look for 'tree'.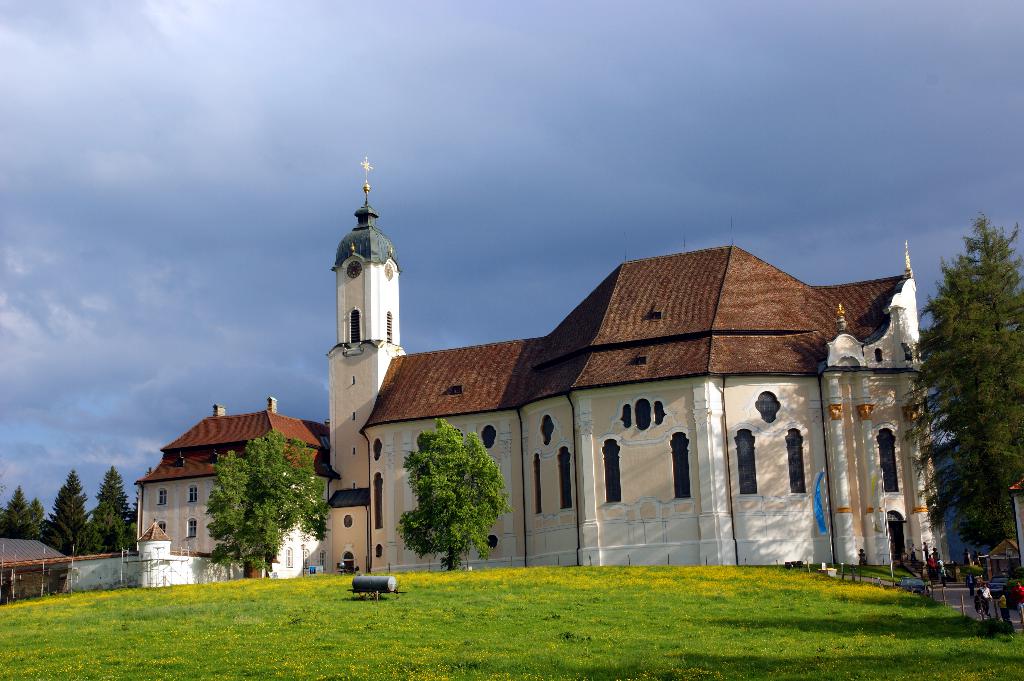
Found: crop(76, 501, 127, 556).
